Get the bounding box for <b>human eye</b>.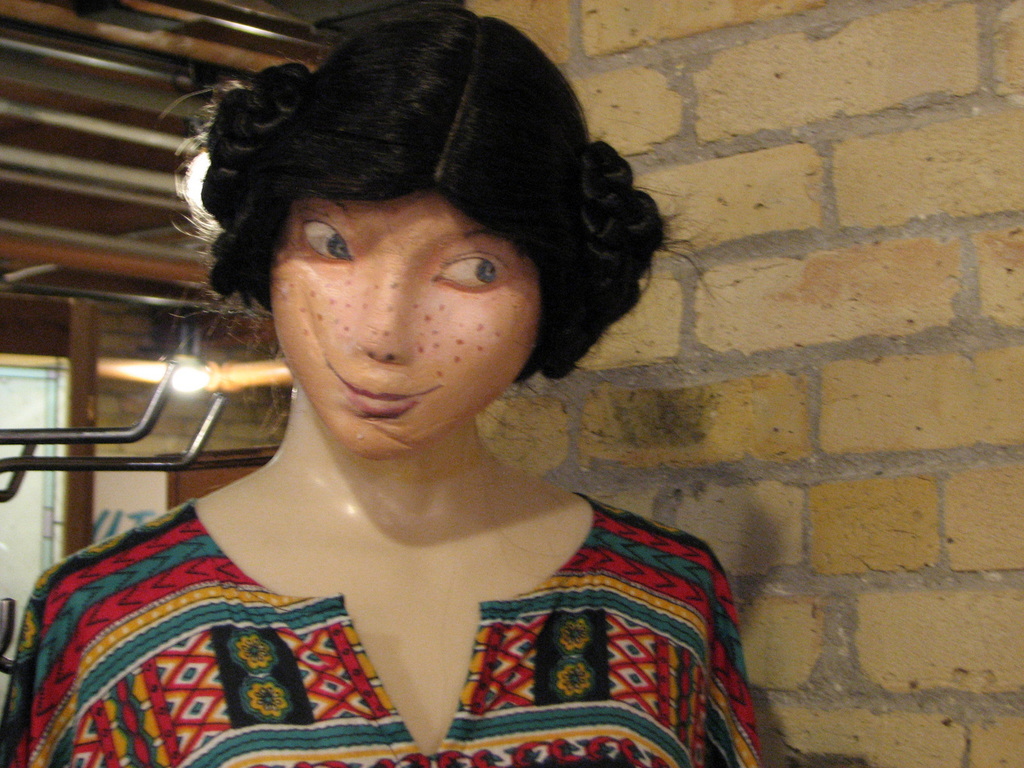
left=297, top=218, right=365, bottom=267.
